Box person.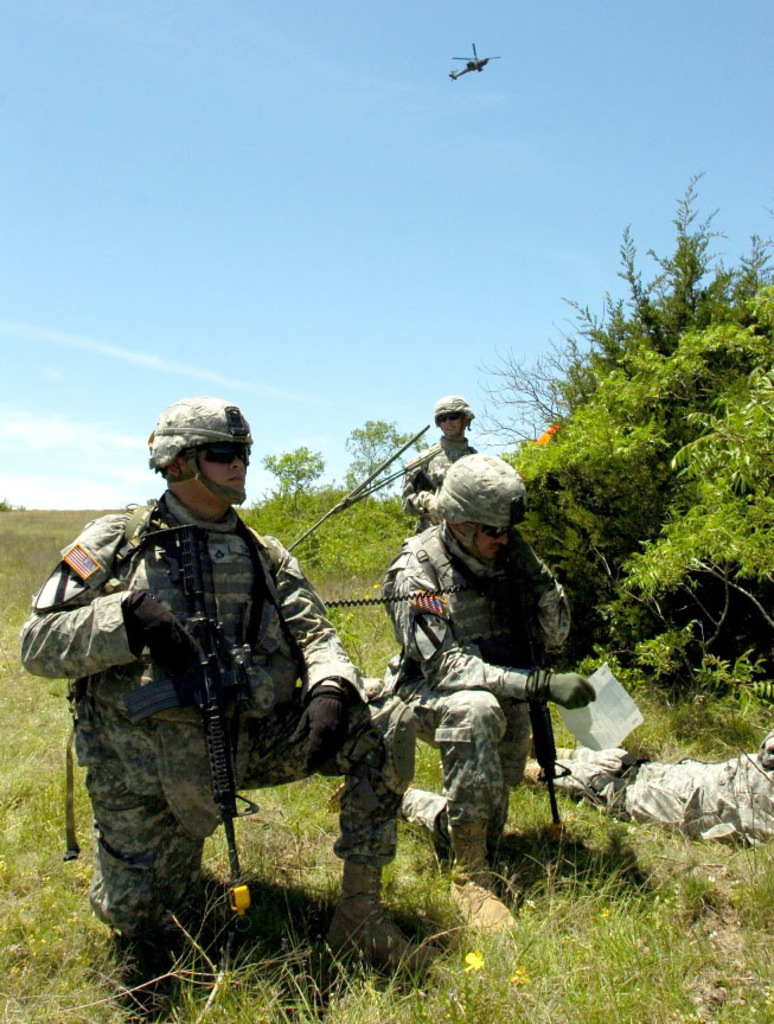
bbox=(405, 396, 473, 526).
